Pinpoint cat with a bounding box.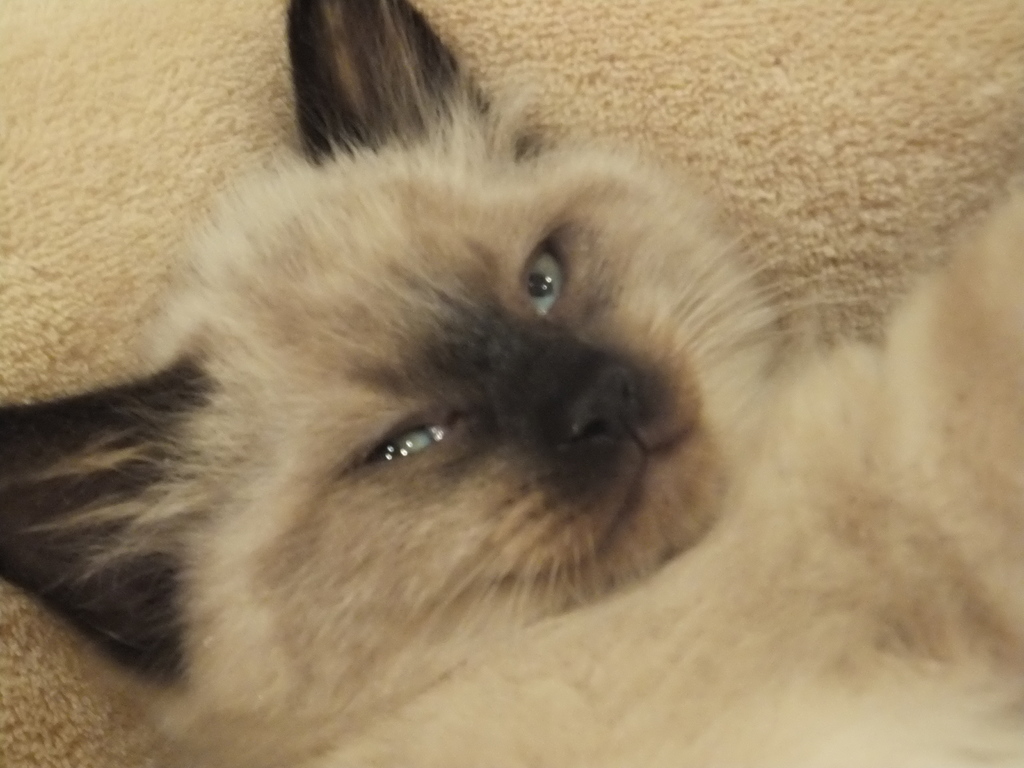
0 0 1023 767.
